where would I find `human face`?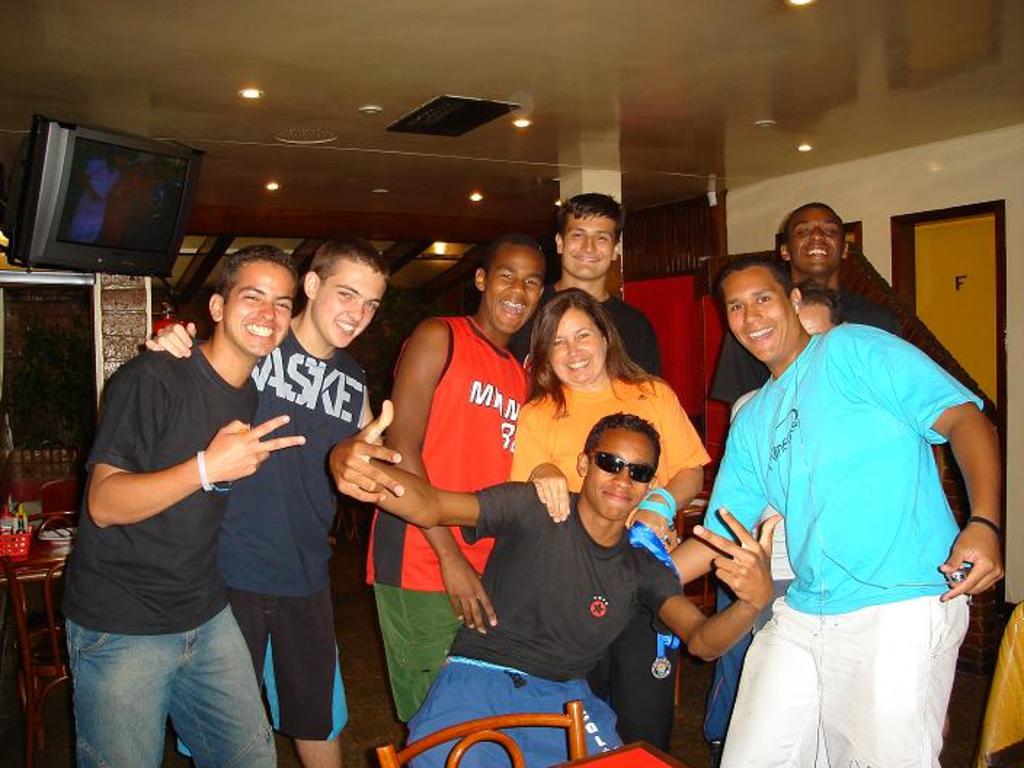
At BBox(560, 214, 620, 279).
